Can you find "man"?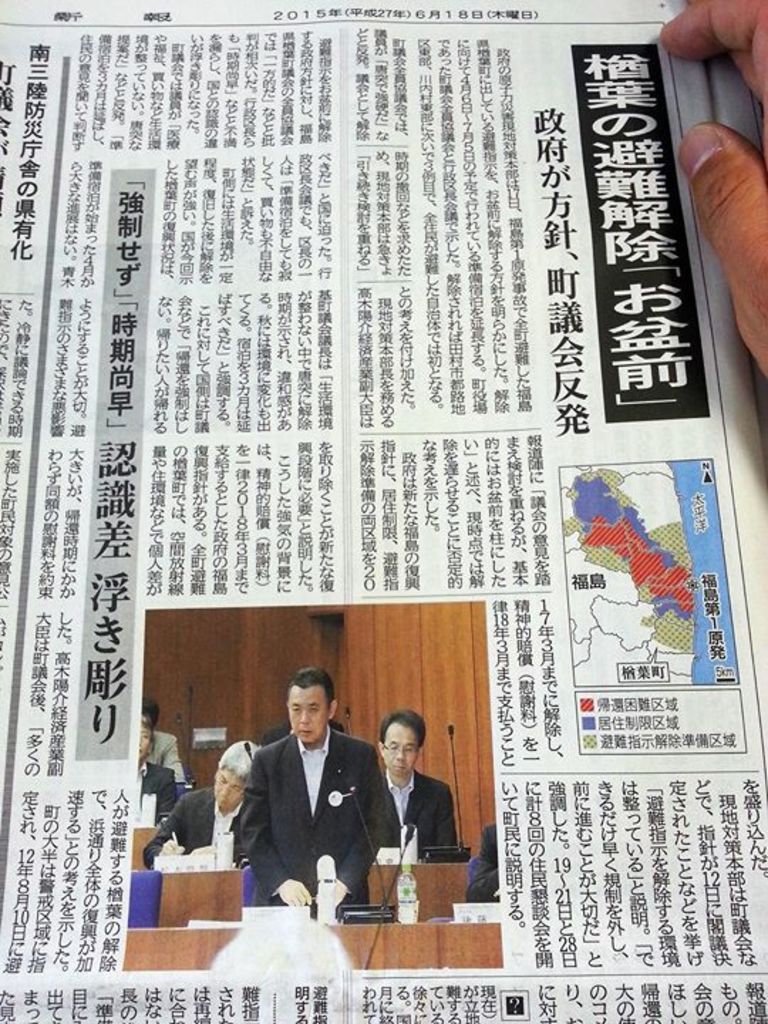
Yes, bounding box: crop(373, 698, 459, 859).
